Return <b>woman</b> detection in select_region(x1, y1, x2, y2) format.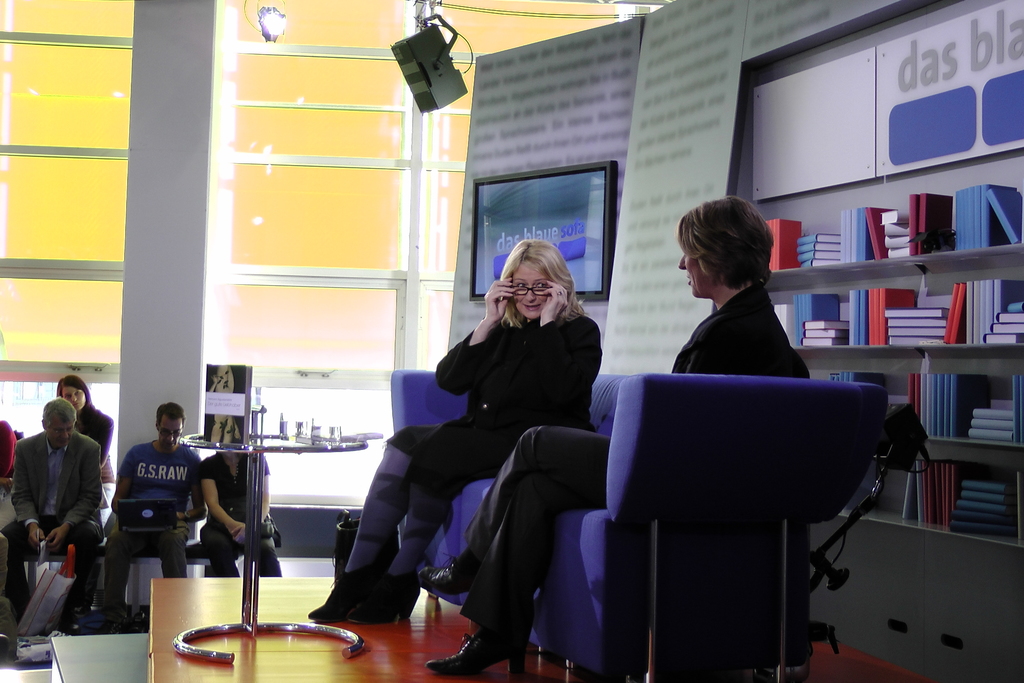
select_region(392, 210, 603, 668).
